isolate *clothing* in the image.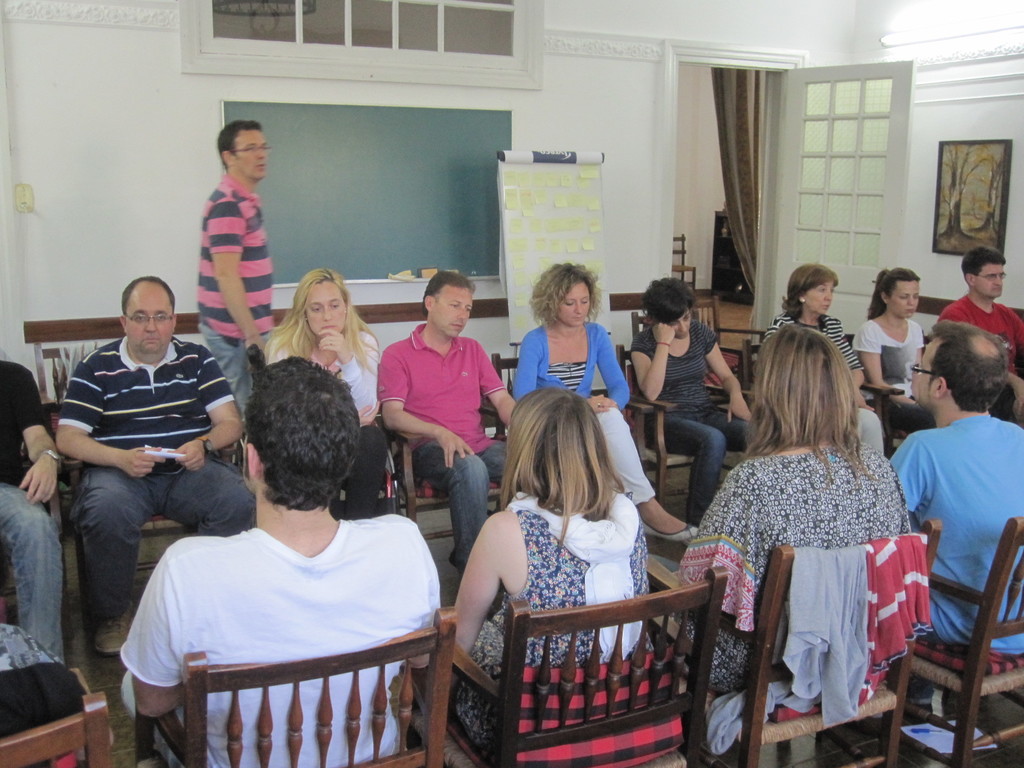
Isolated region: 764:310:867:368.
